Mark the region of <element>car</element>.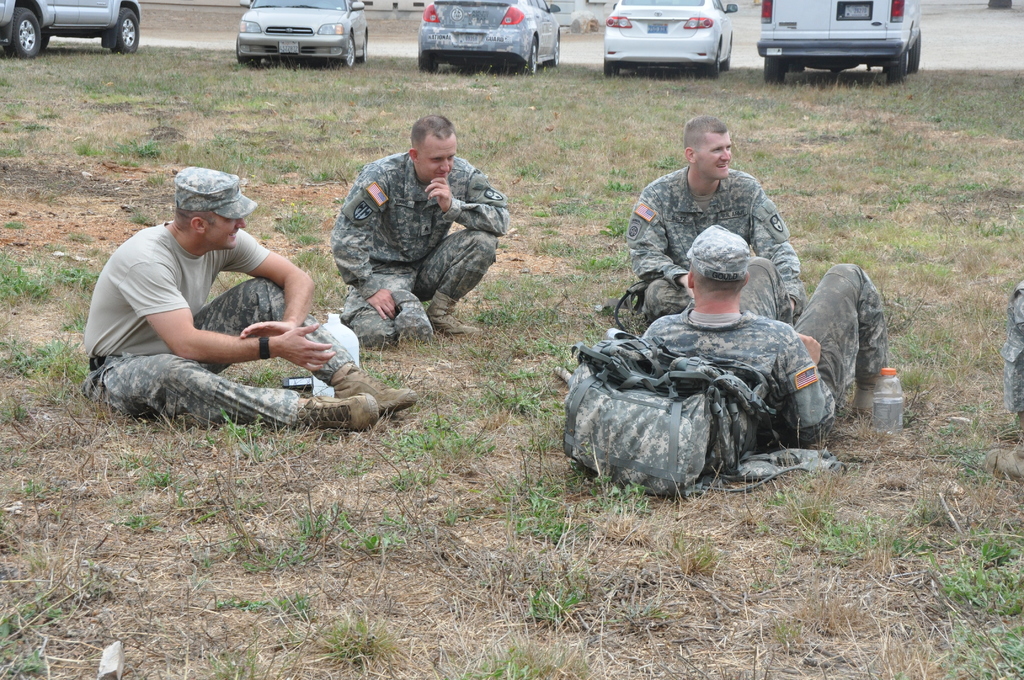
Region: crop(417, 0, 561, 77).
